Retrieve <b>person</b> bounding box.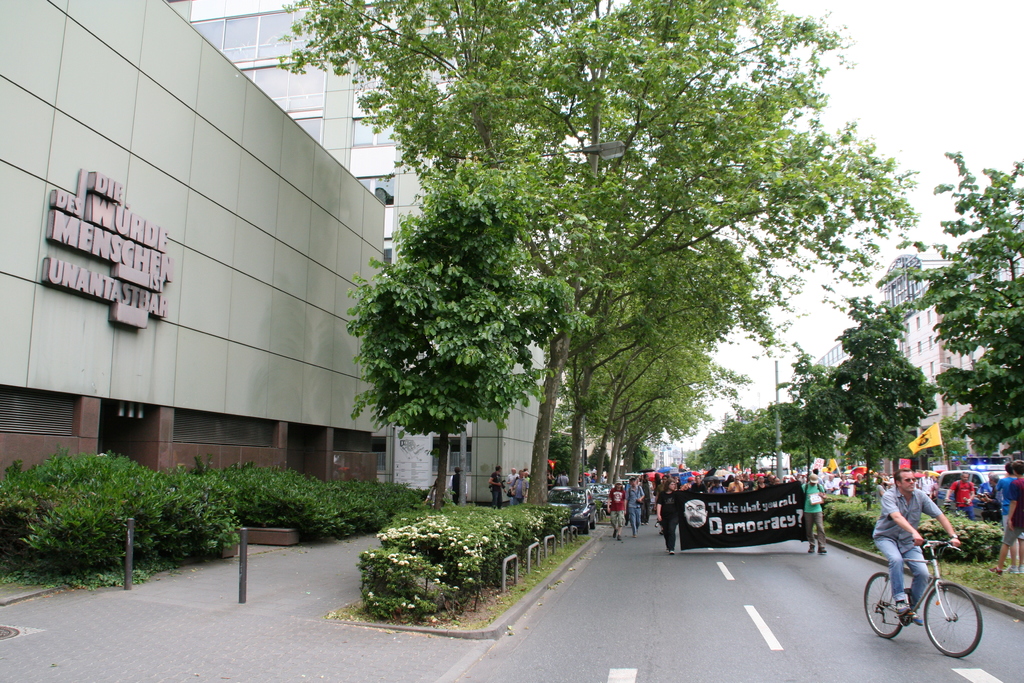
Bounding box: select_region(451, 467, 465, 505).
